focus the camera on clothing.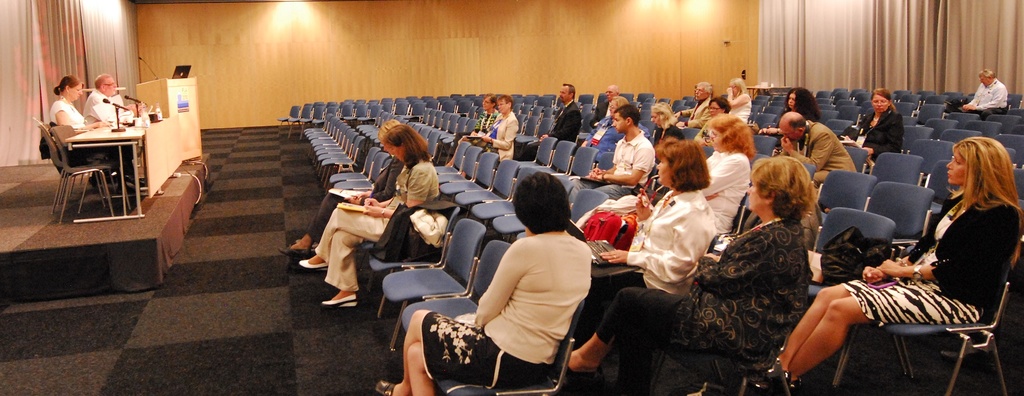
Focus region: (left=839, top=190, right=1016, bottom=329).
